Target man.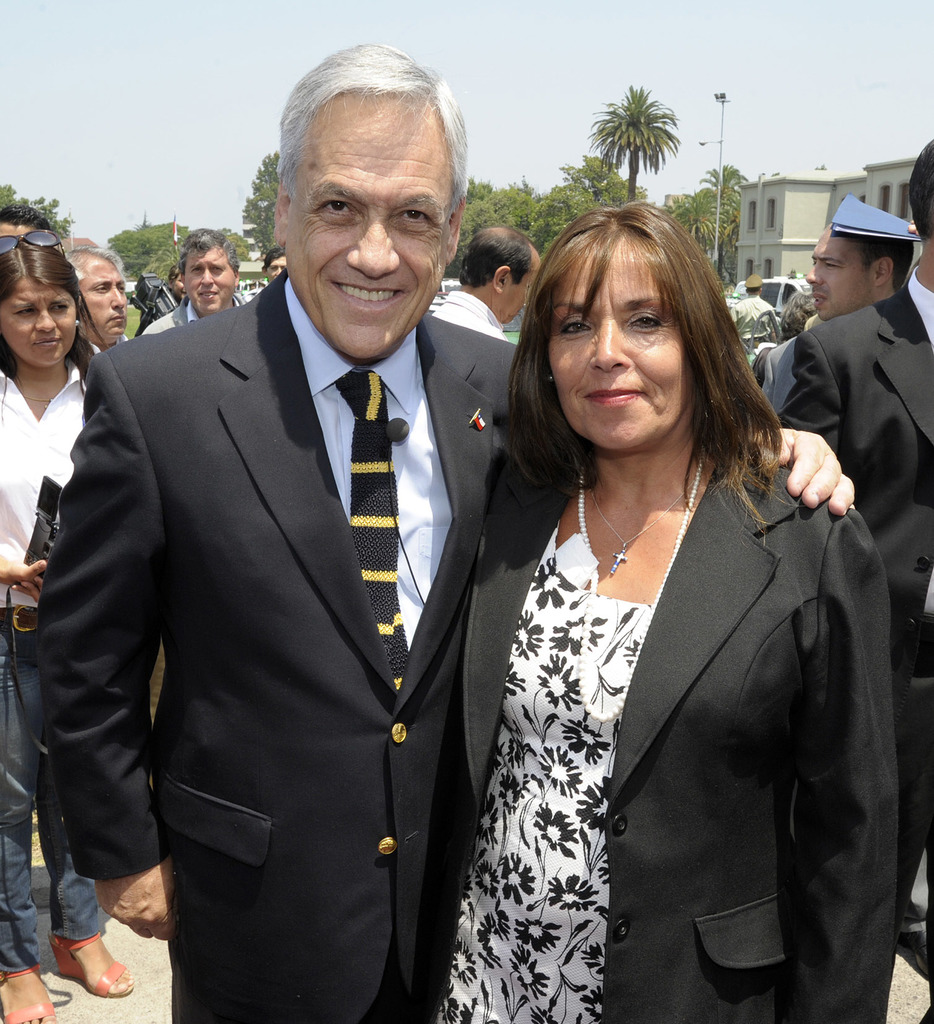
Target region: bbox=[796, 189, 918, 330].
